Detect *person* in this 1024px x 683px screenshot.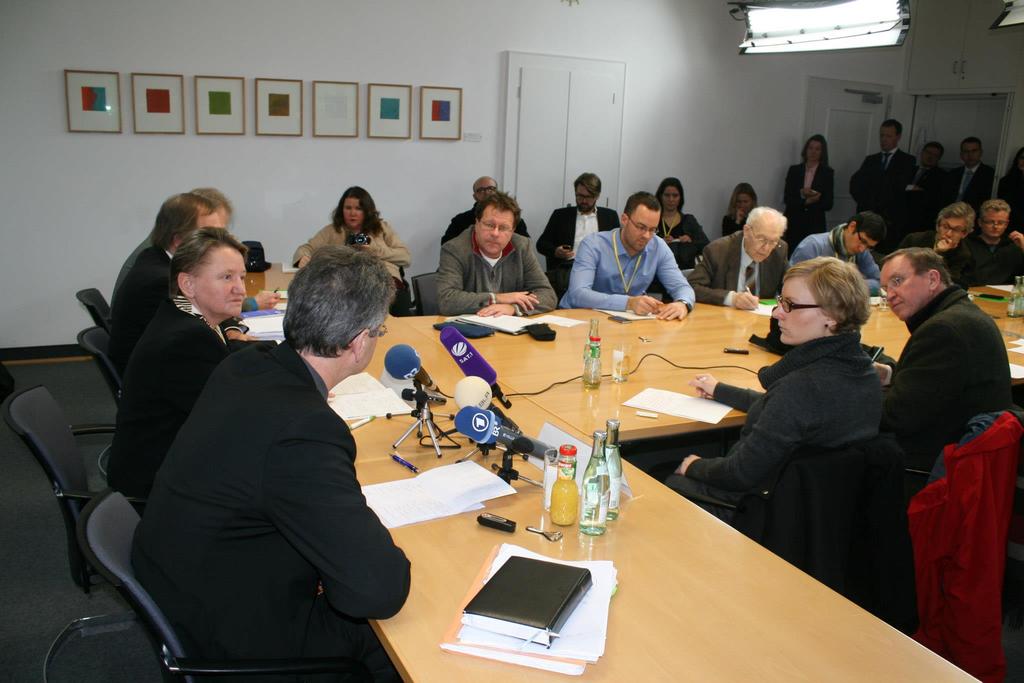
Detection: {"x1": 921, "y1": 135, "x2": 954, "y2": 194}.
